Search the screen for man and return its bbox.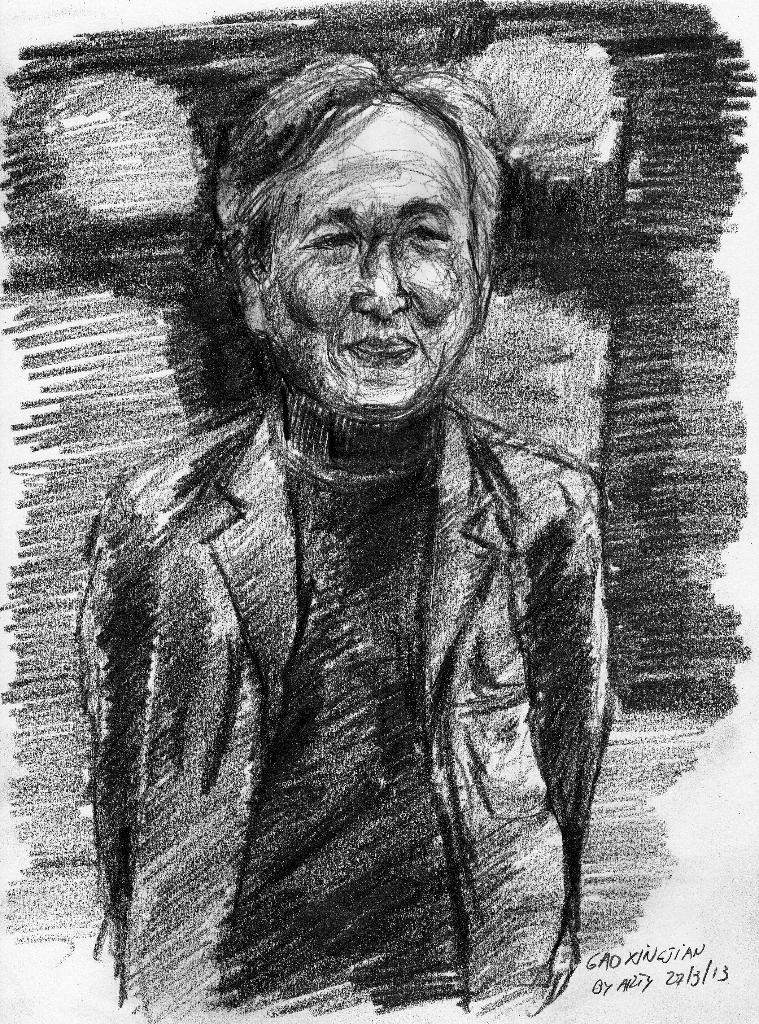
Found: (38,81,674,993).
